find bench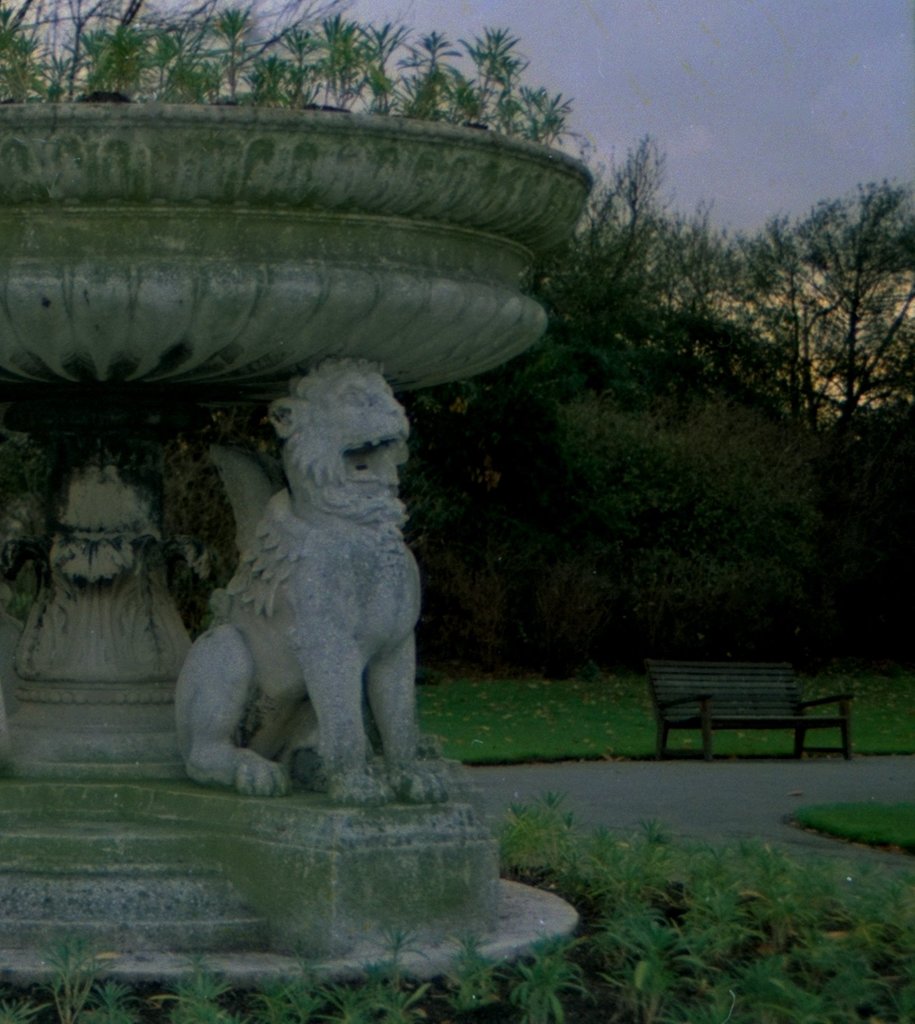
640 646 841 760
